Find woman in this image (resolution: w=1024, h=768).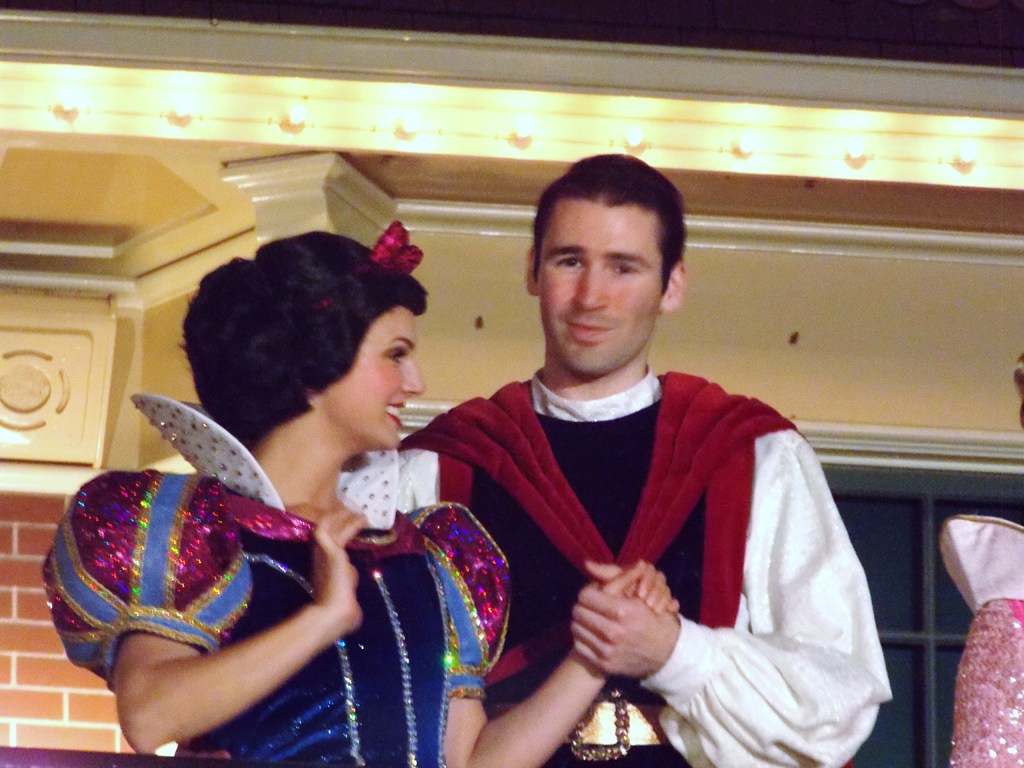
[40, 226, 678, 767].
